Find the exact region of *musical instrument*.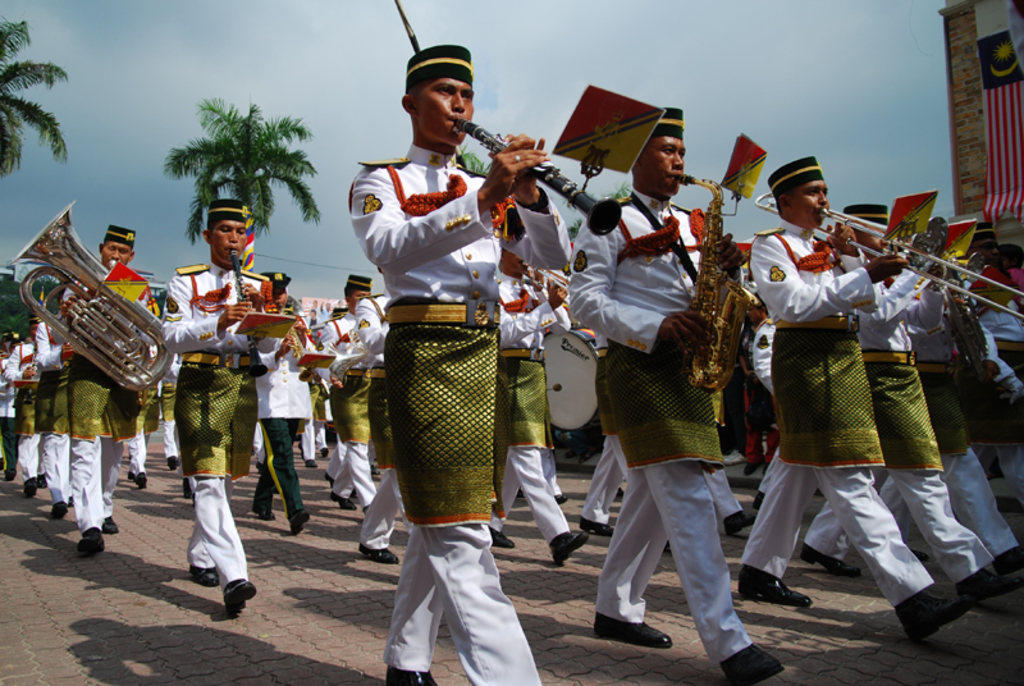
Exact region: box=[754, 203, 1023, 329].
